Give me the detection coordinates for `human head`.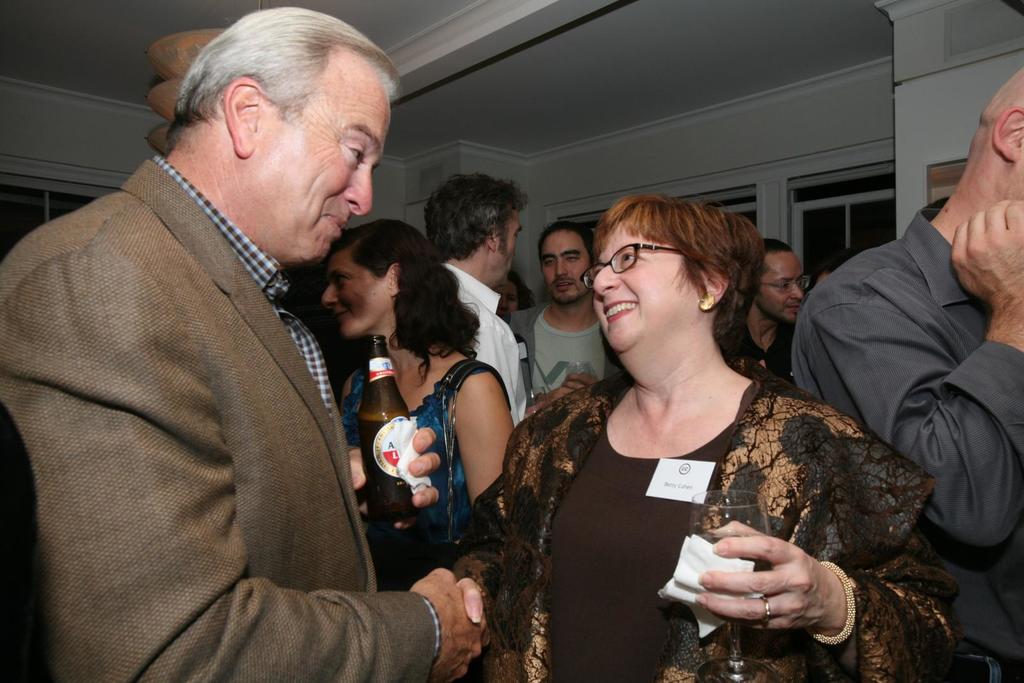
left=426, top=172, right=526, bottom=285.
